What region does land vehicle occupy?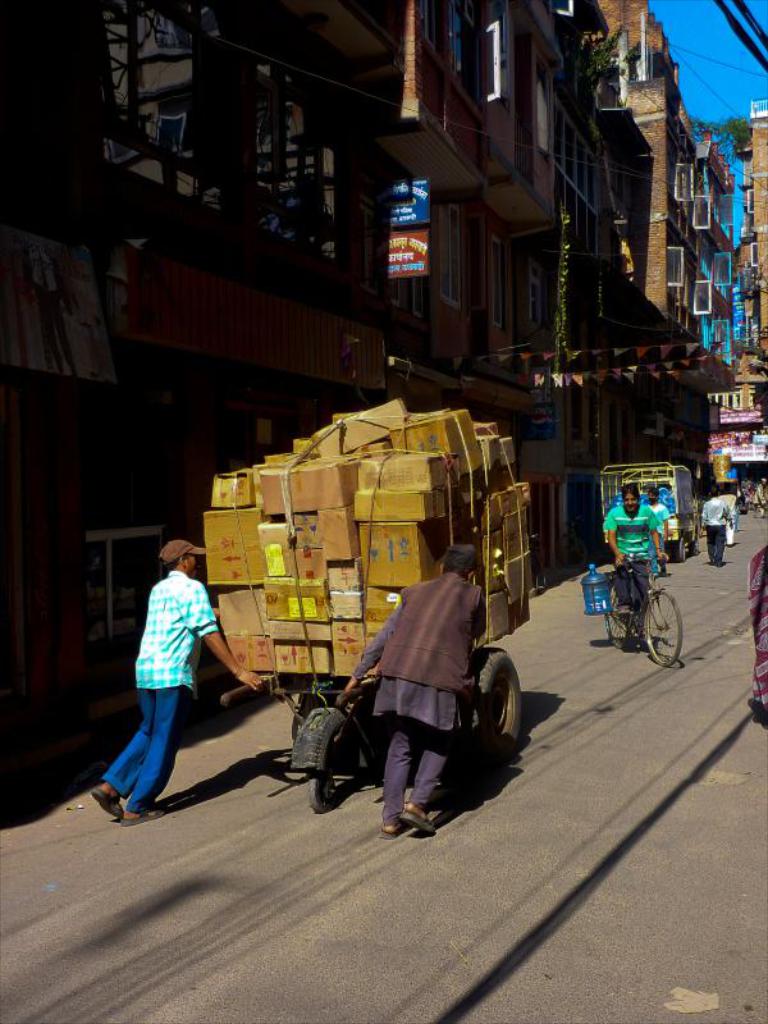
rect(221, 645, 525, 813).
